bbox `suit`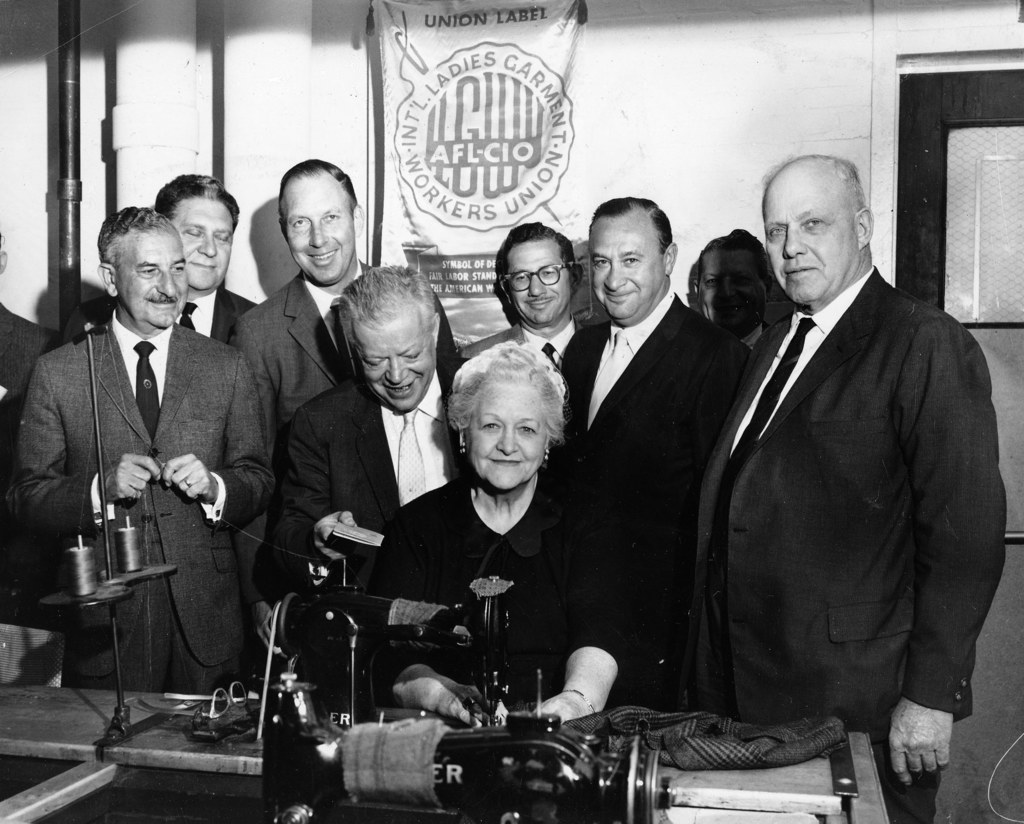
detection(22, 208, 272, 717)
